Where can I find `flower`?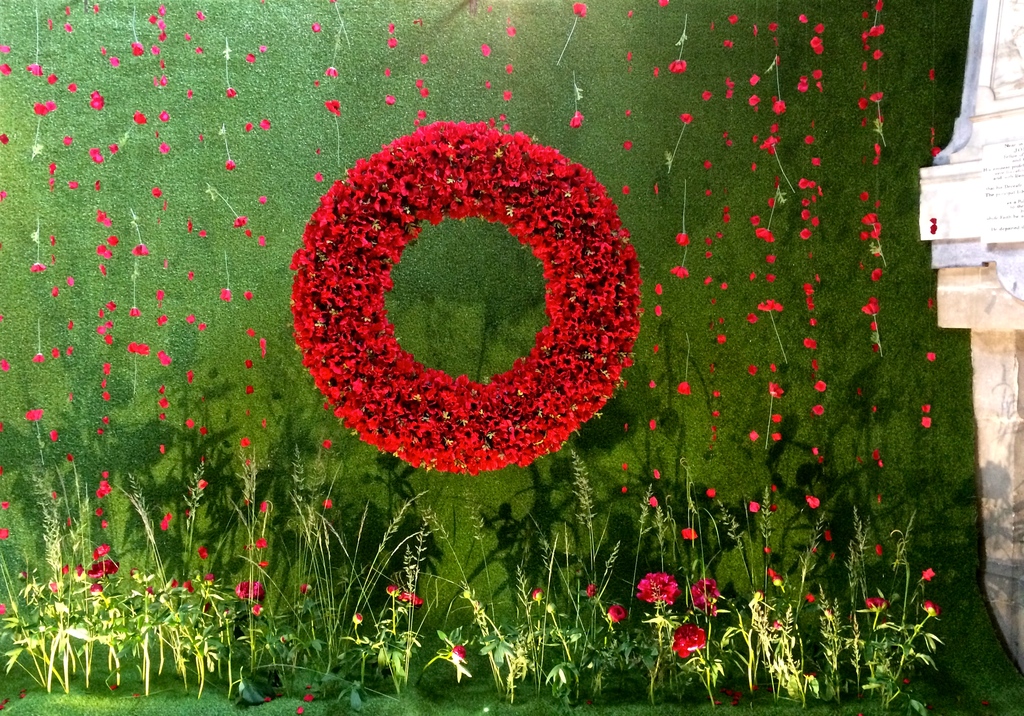
You can find it at 0,526,15,539.
